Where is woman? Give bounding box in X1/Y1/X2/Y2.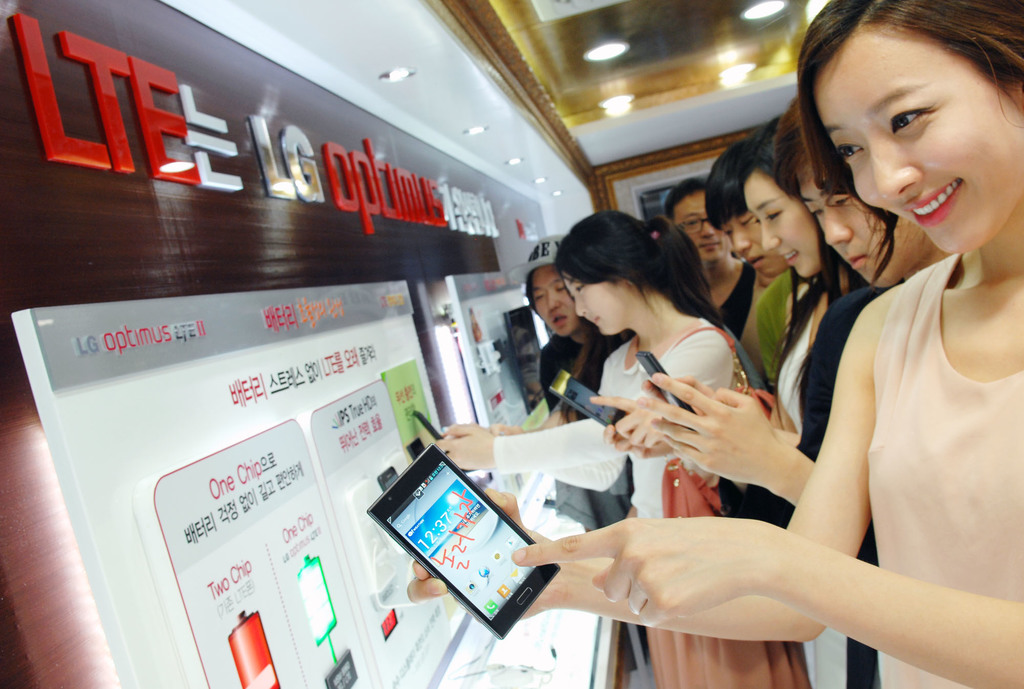
430/210/819/688.
